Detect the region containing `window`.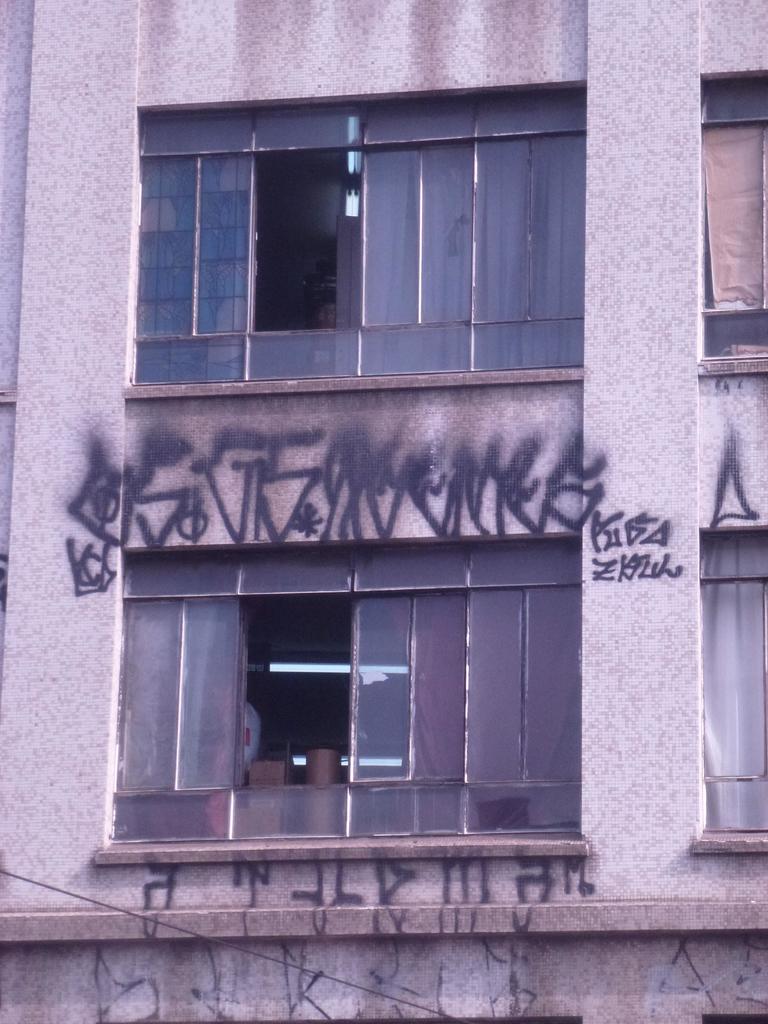
127, 70, 591, 399.
